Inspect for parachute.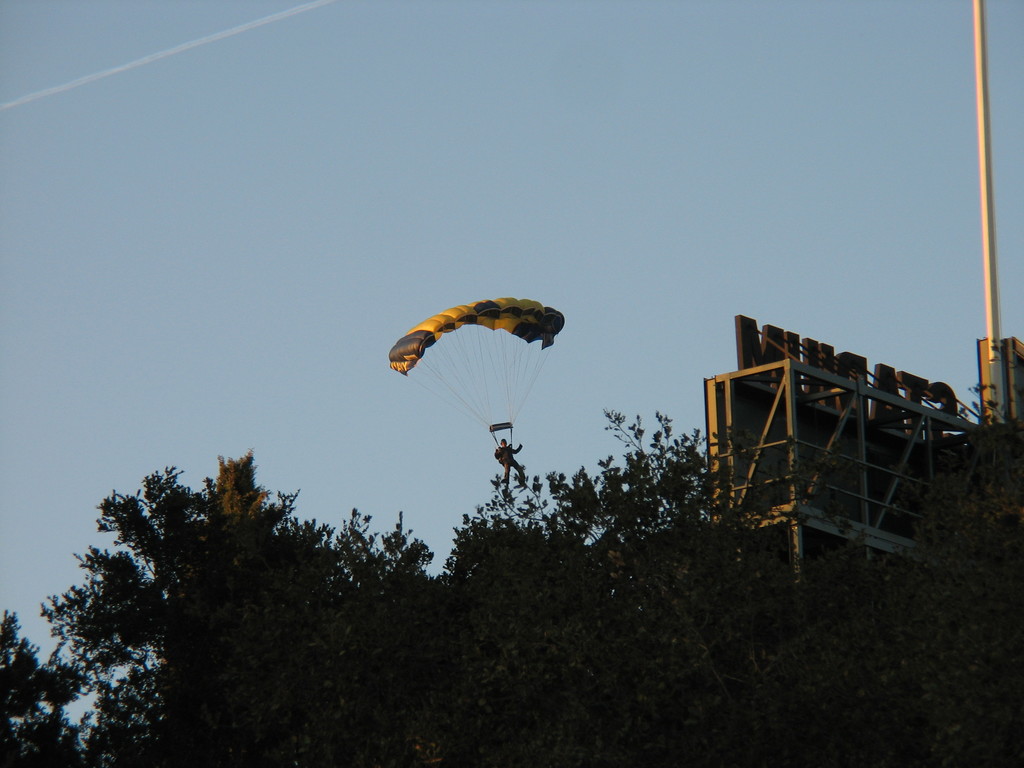
Inspection: 391,296,564,443.
